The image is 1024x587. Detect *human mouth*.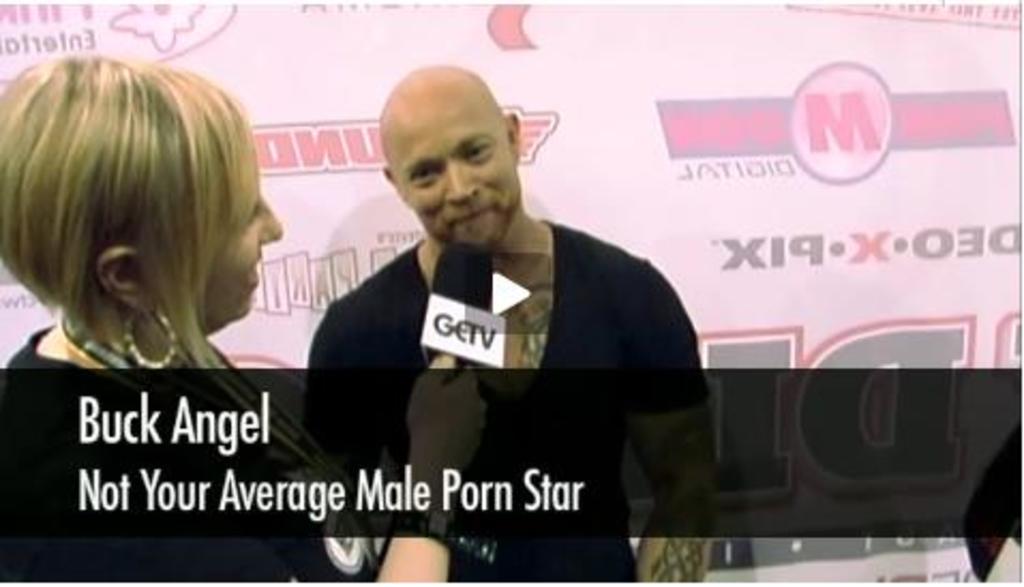
Detection: pyautogui.locateOnScreen(448, 204, 495, 227).
